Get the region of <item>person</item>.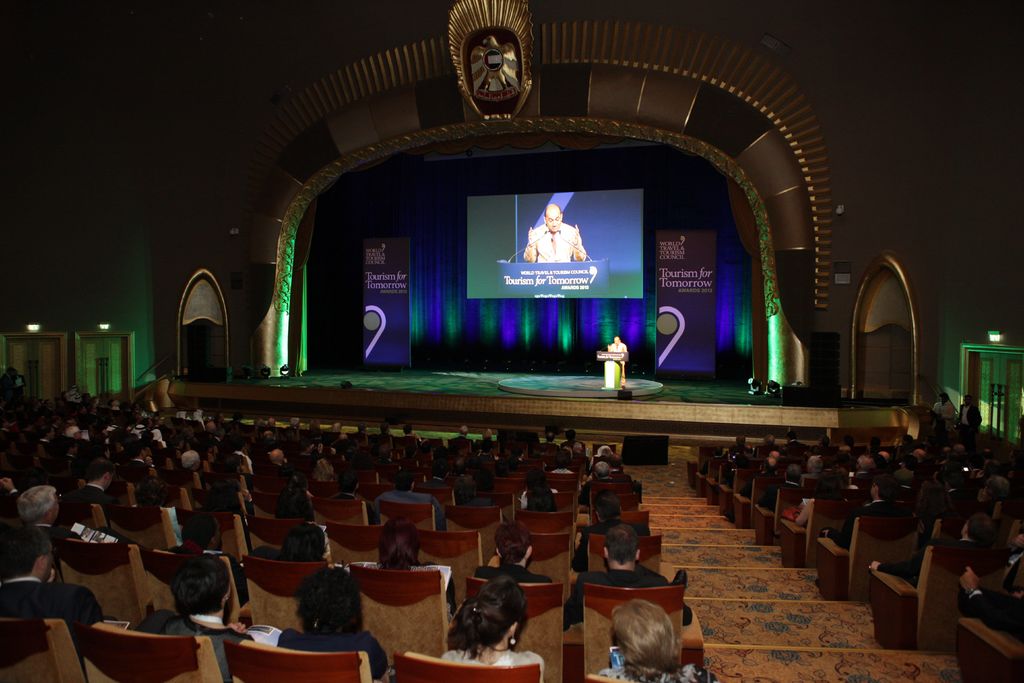
(left=801, top=458, right=825, bottom=473).
